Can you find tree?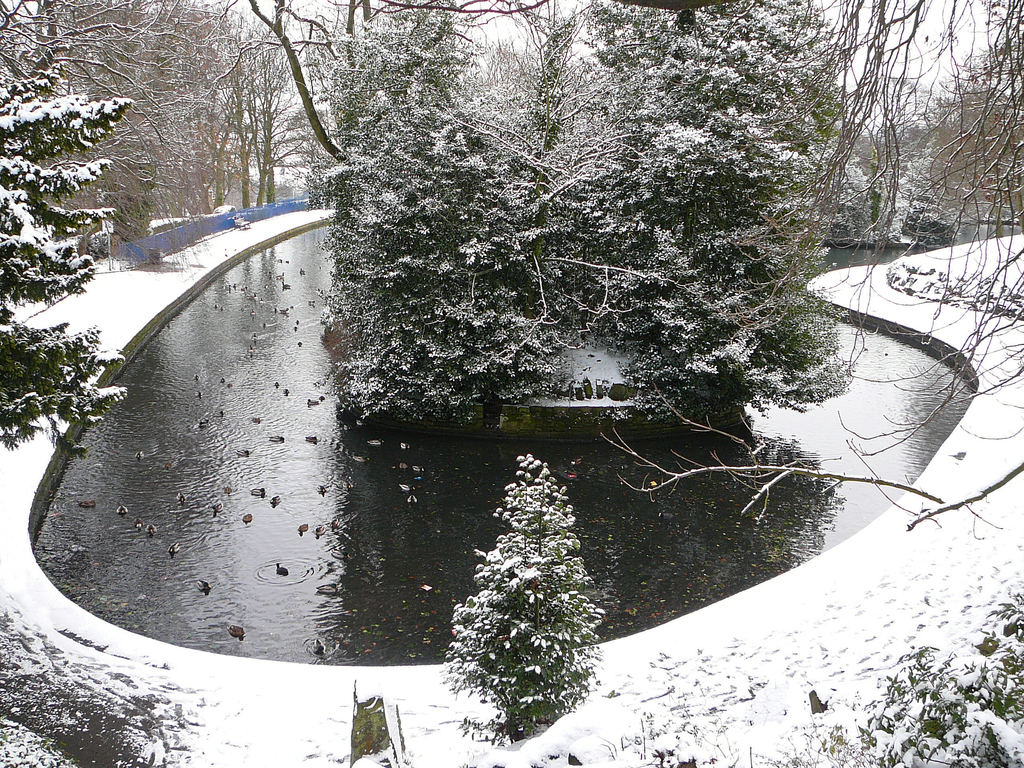
Yes, bounding box: (321, 60, 479, 292).
